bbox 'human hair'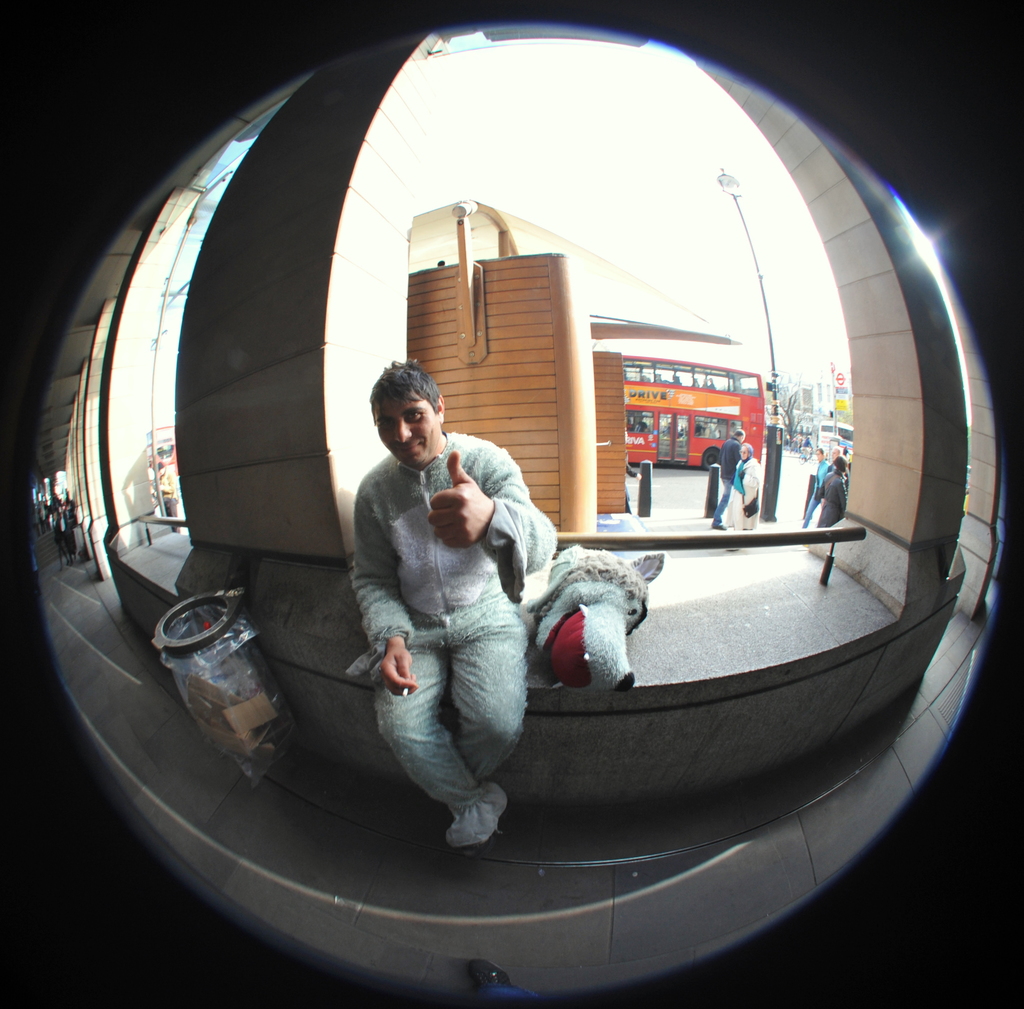
{"left": 371, "top": 358, "right": 450, "bottom": 416}
